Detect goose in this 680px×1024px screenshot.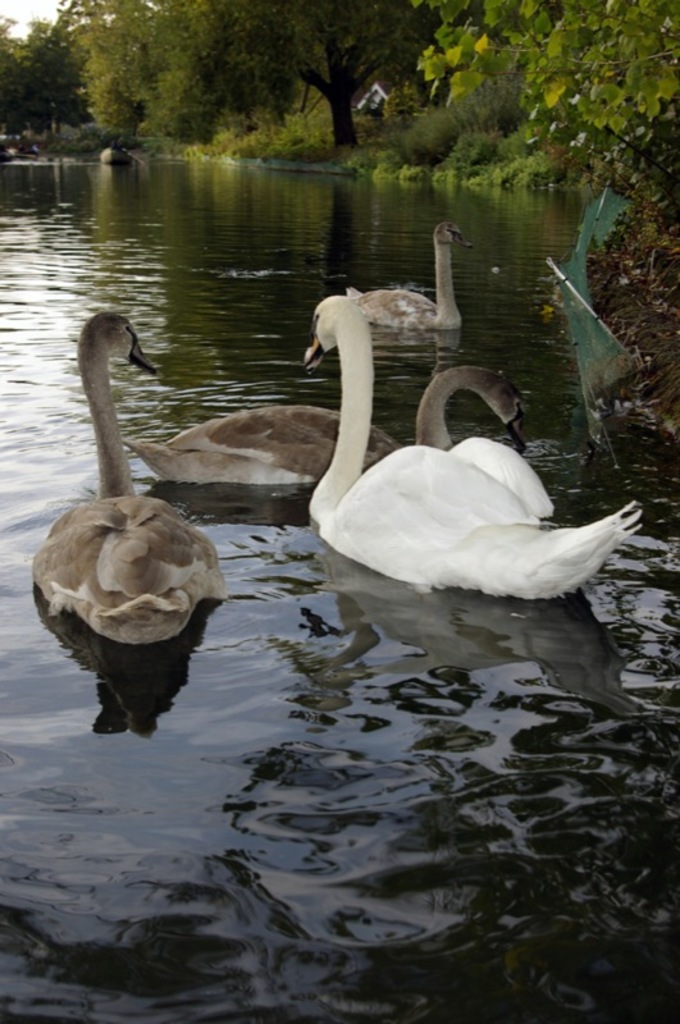
Detection: 348 218 479 335.
